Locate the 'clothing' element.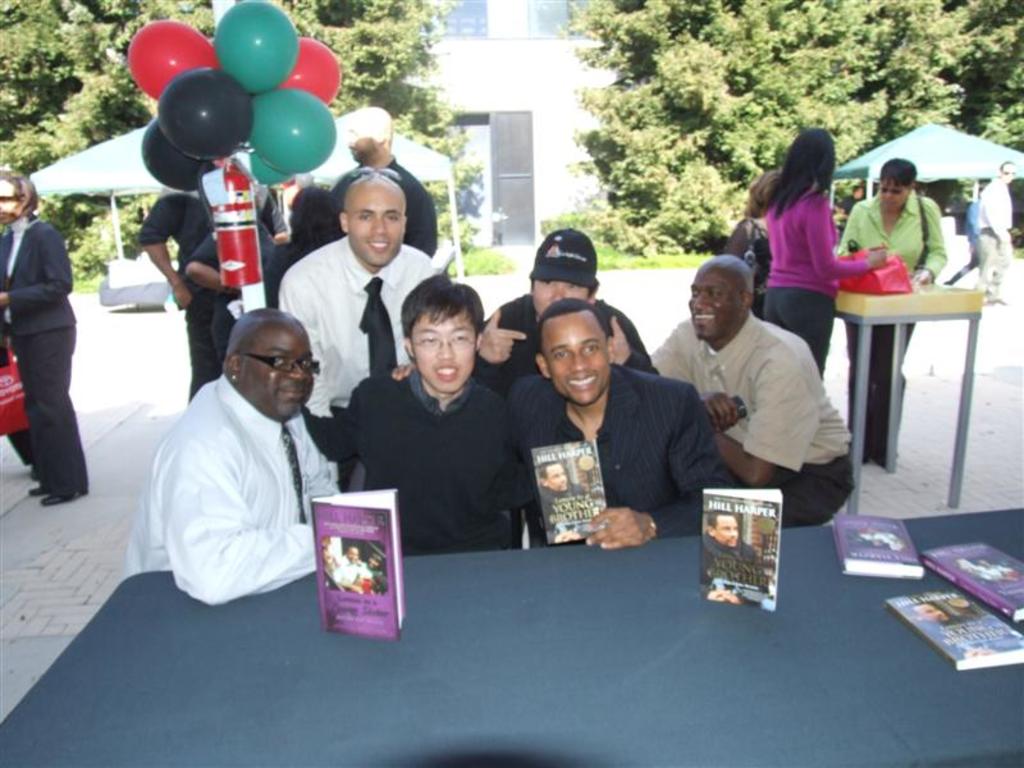
Element bbox: {"left": 128, "top": 337, "right": 340, "bottom": 622}.
